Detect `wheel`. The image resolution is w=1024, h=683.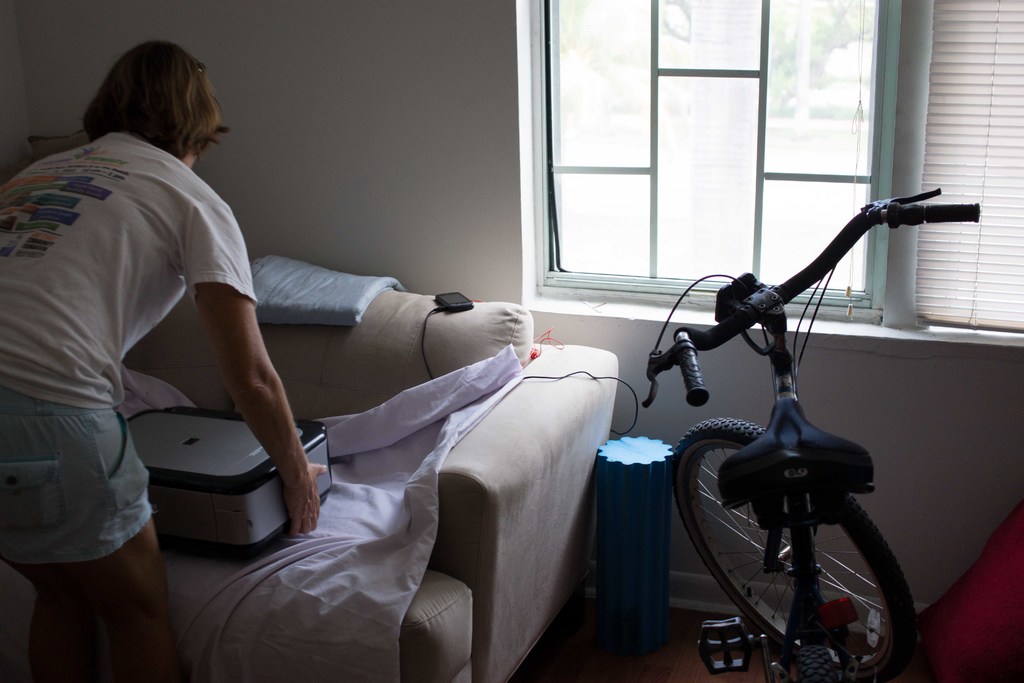
box(663, 418, 916, 682).
